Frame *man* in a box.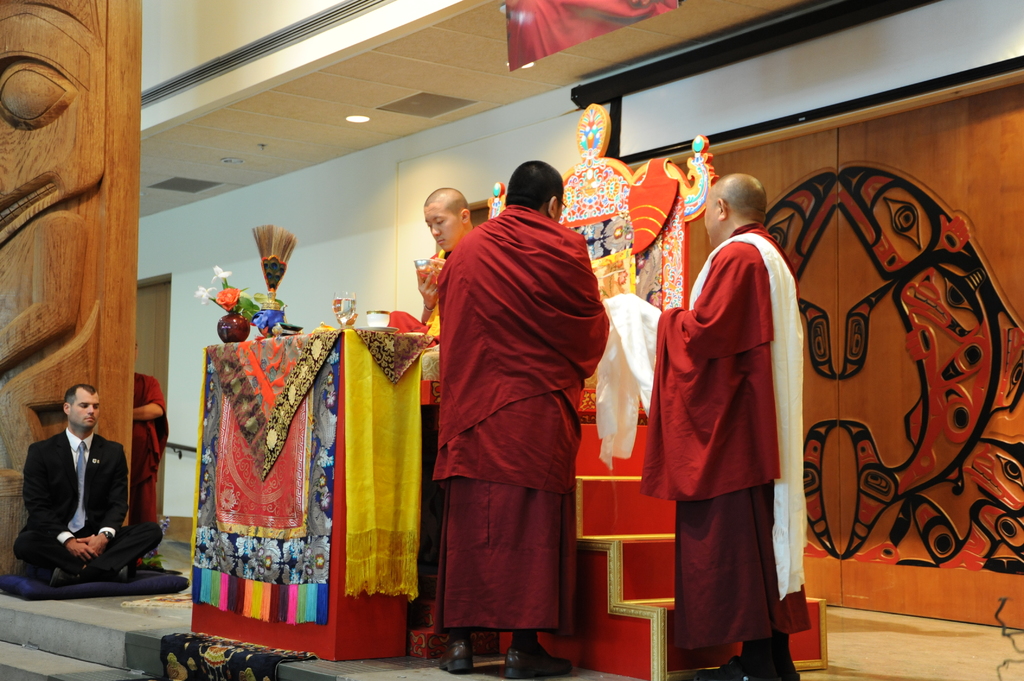
(x1=1, y1=377, x2=168, y2=586).
